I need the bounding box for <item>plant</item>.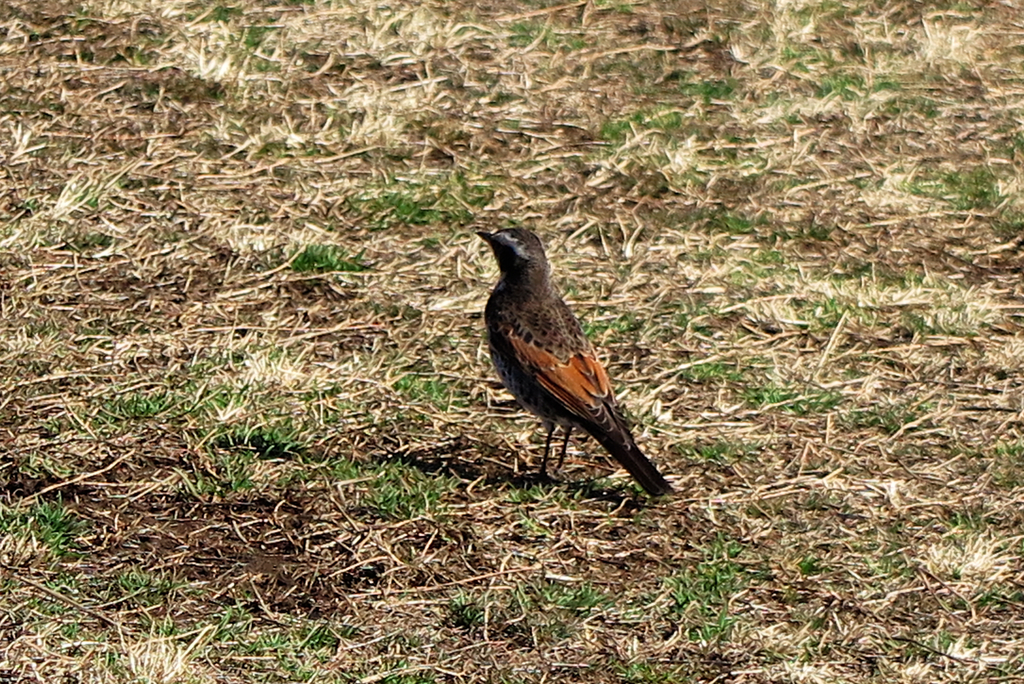
Here it is: (325,108,356,138).
